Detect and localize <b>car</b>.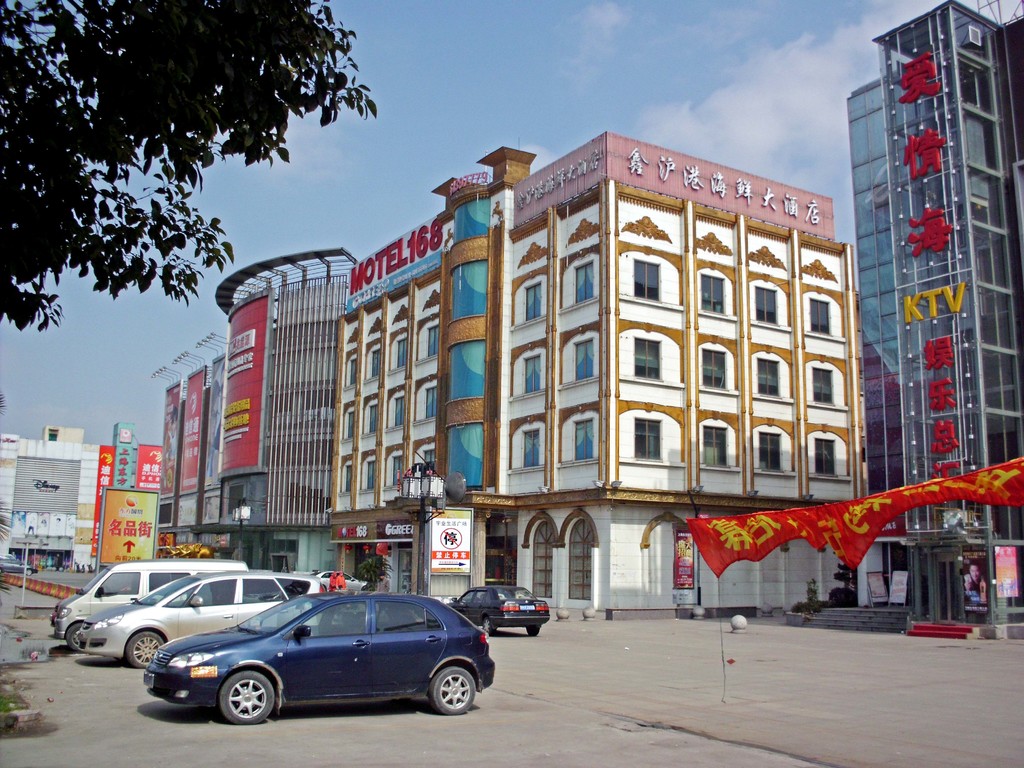
Localized at (440, 569, 547, 635).
